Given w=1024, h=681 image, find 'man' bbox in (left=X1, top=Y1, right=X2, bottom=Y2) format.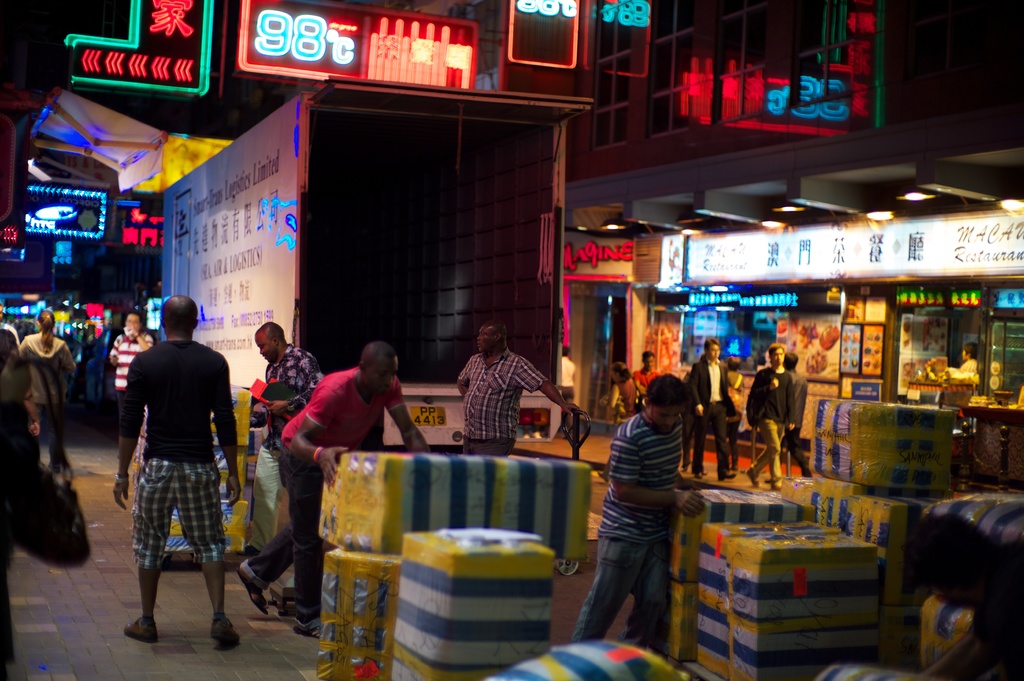
(left=566, top=376, right=707, bottom=655).
